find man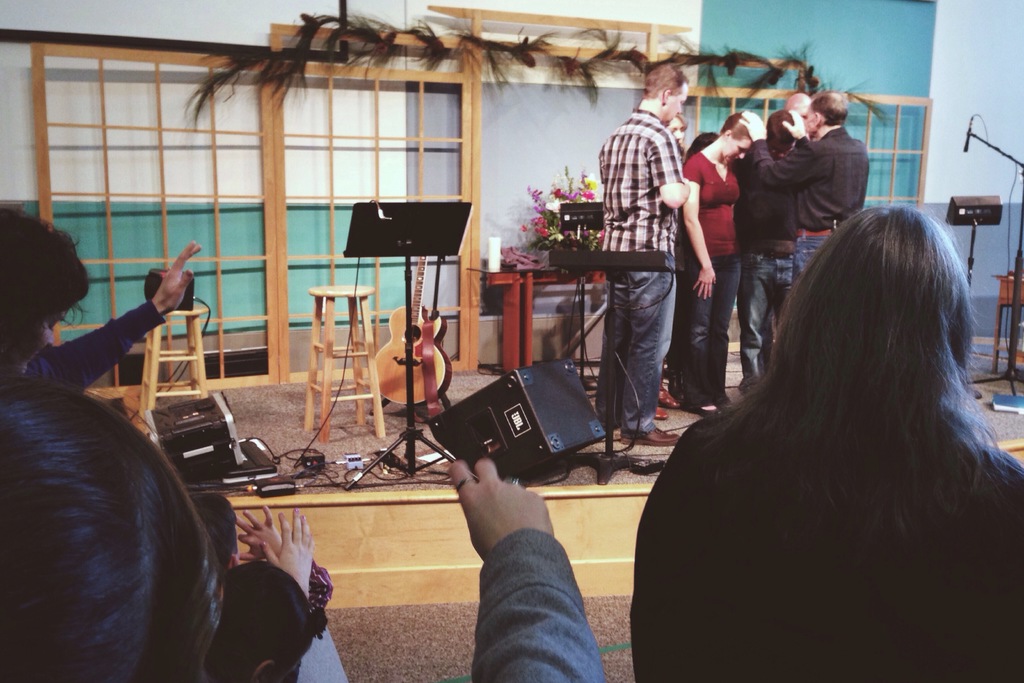
l=593, t=60, r=694, b=450
